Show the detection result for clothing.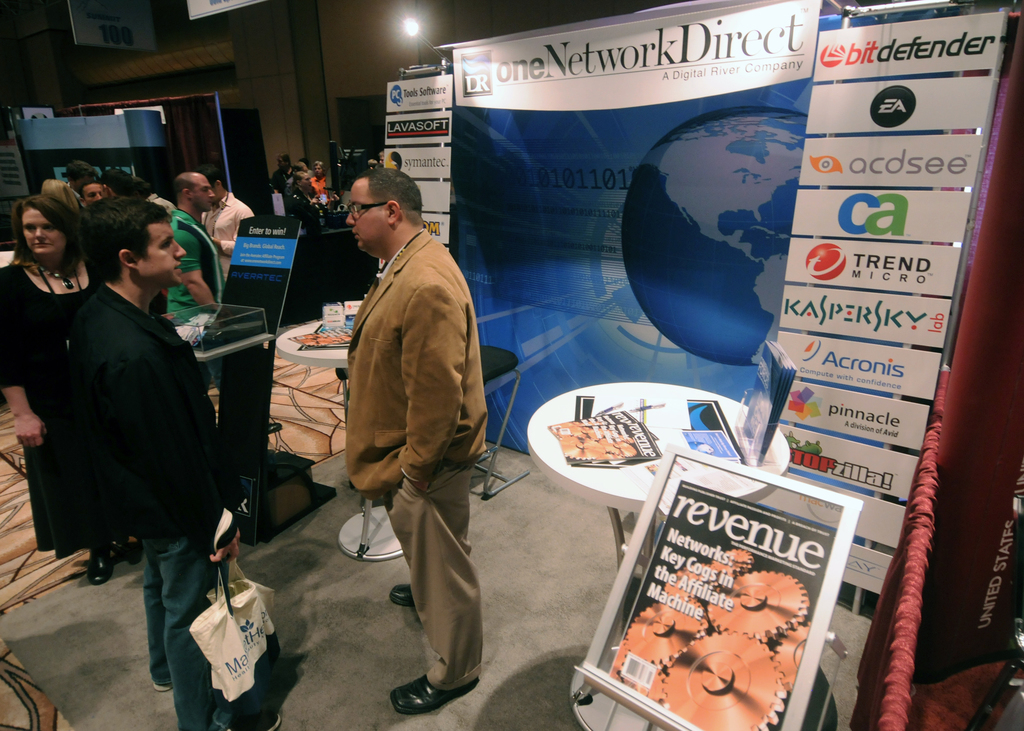
box(0, 251, 105, 558).
